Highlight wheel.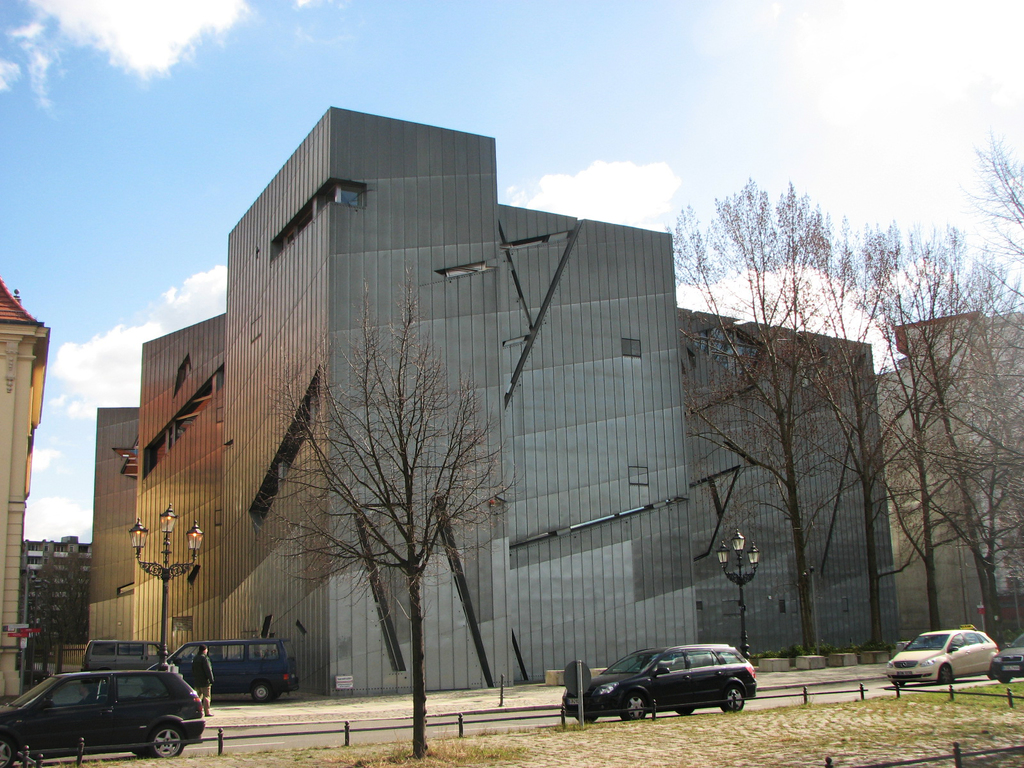
Highlighted region: region(1000, 674, 1011, 685).
